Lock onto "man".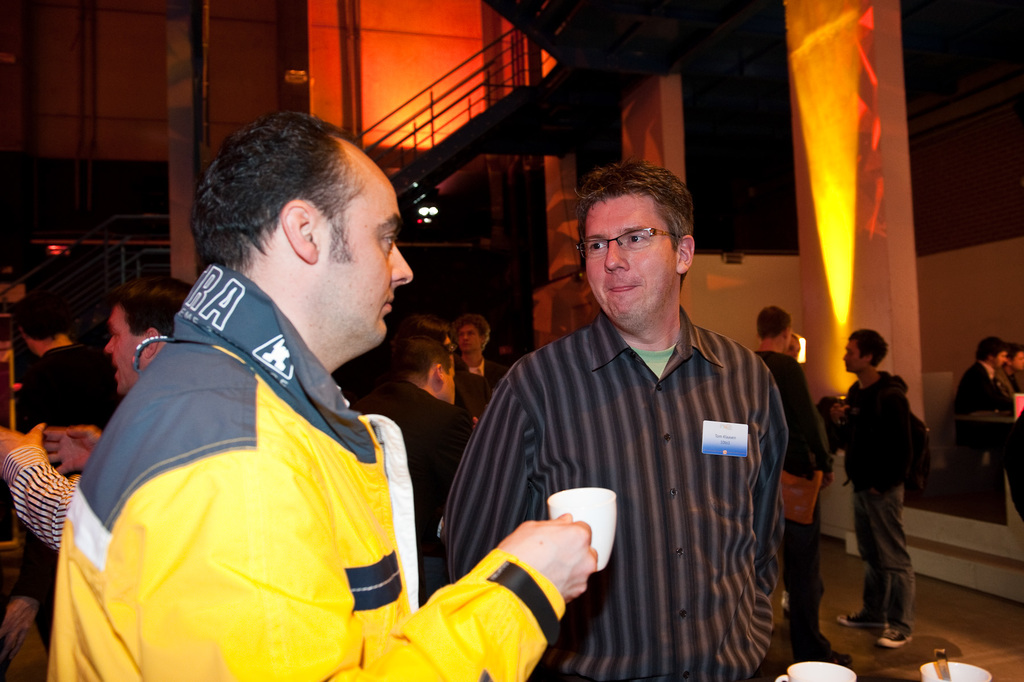
Locked: (x1=4, y1=290, x2=129, y2=620).
